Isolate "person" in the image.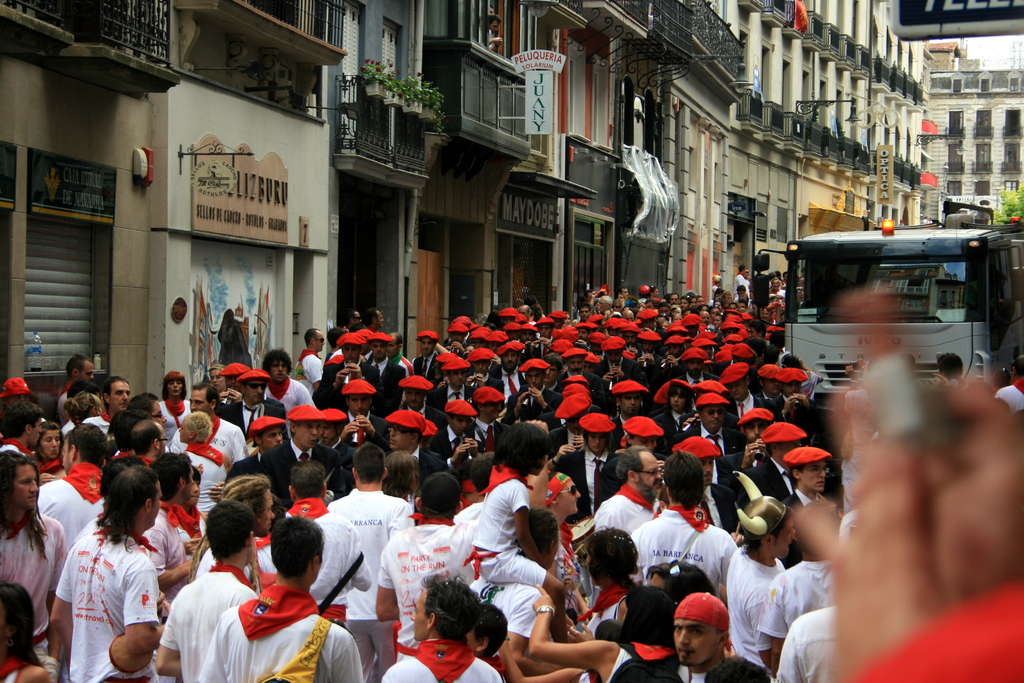
Isolated region: Rect(57, 356, 93, 424).
